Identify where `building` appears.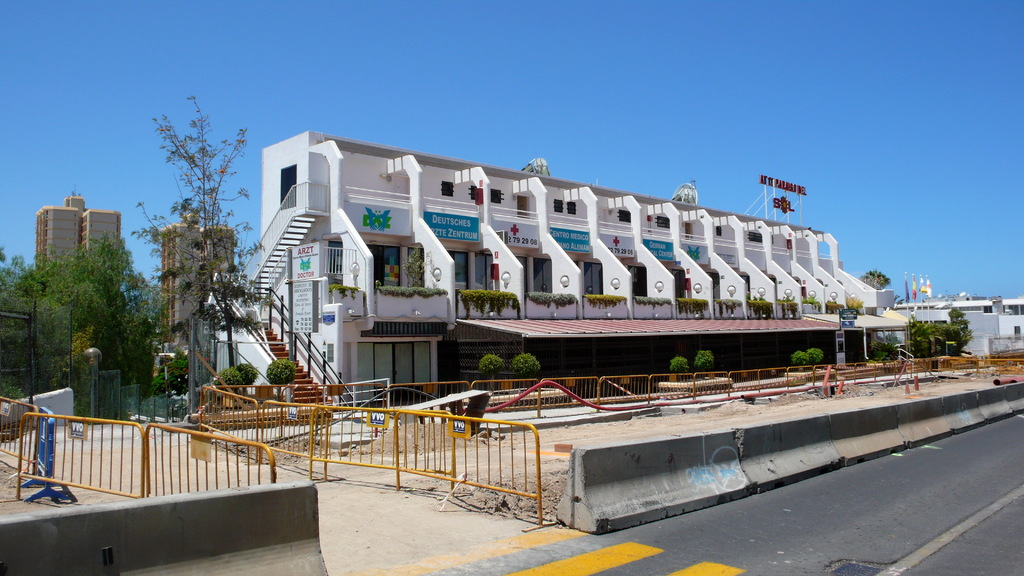
Appears at (31,188,123,262).
